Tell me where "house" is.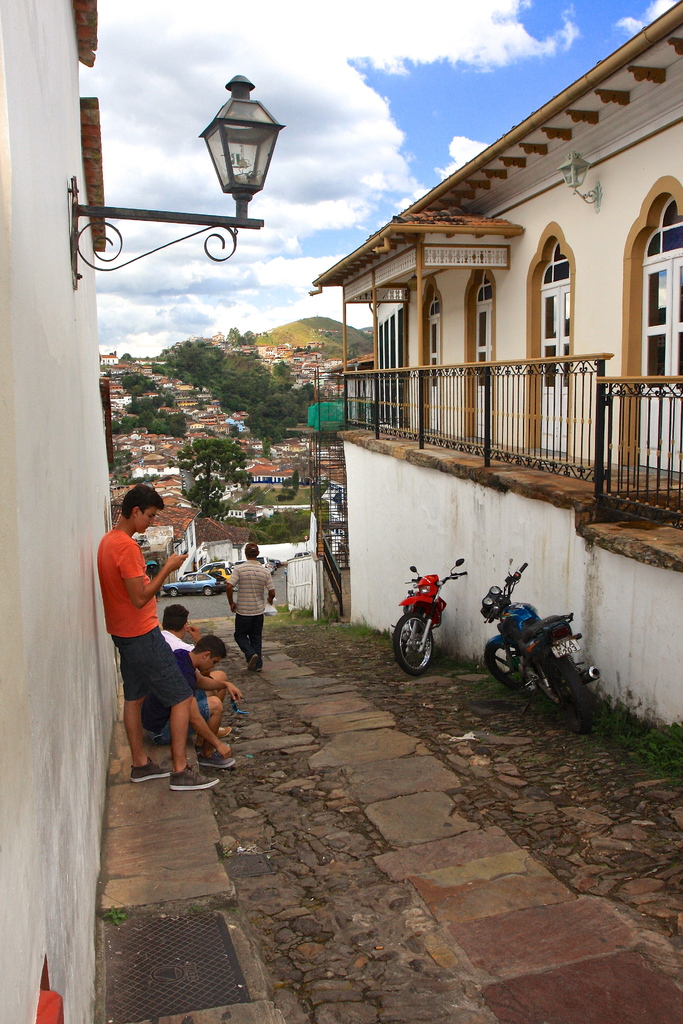
"house" is at BBox(284, 381, 330, 458).
